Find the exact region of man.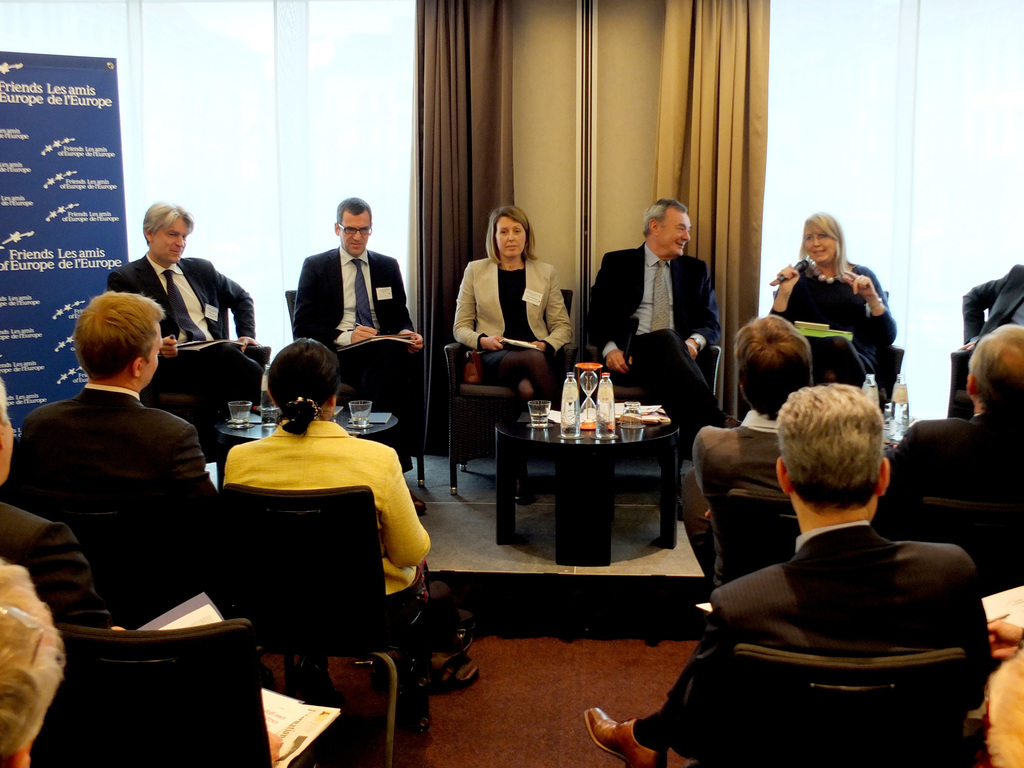
Exact region: (left=292, top=195, right=424, bottom=516).
